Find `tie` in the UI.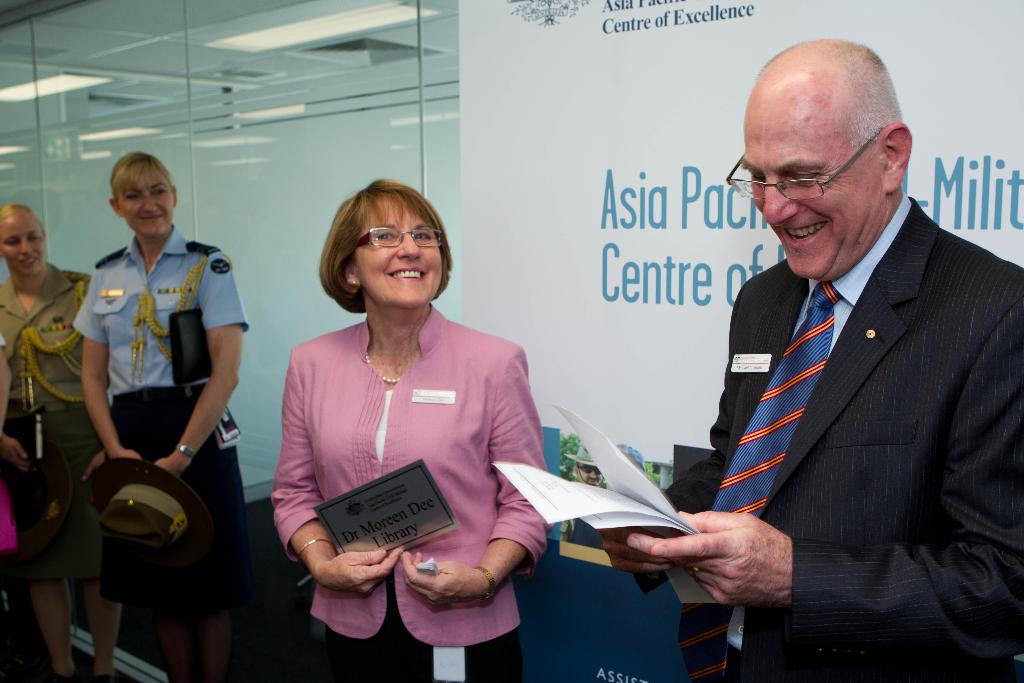
UI element at 675 280 842 682.
